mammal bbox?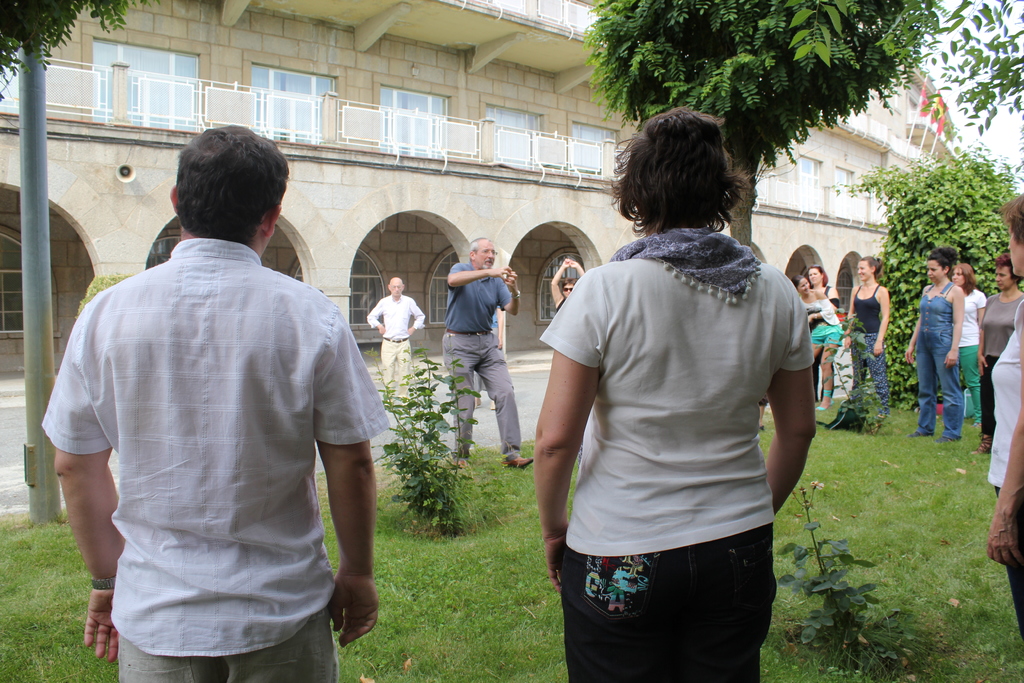
detection(365, 277, 426, 407)
